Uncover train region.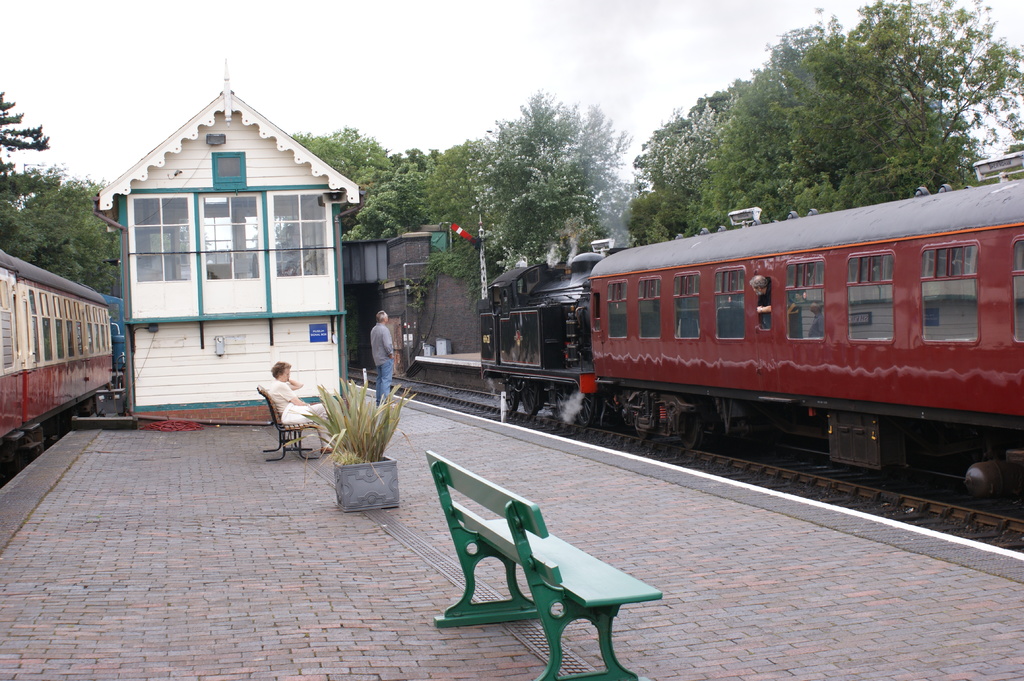
Uncovered: bbox(0, 246, 114, 469).
